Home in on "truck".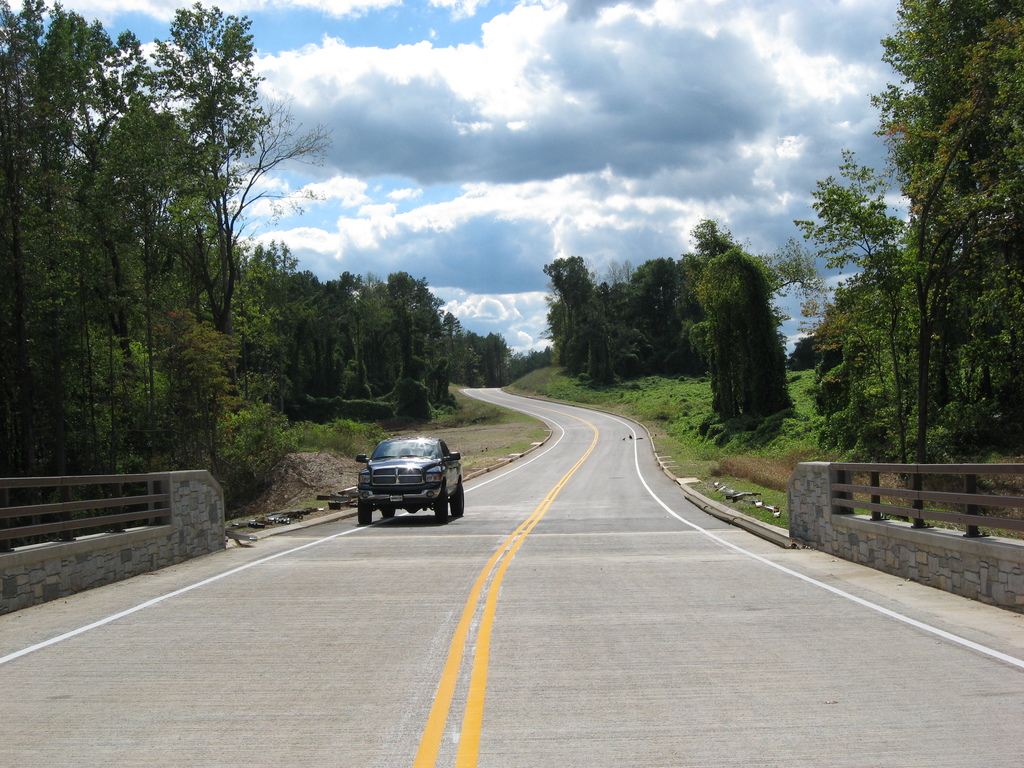
Homed in at [342, 432, 473, 528].
